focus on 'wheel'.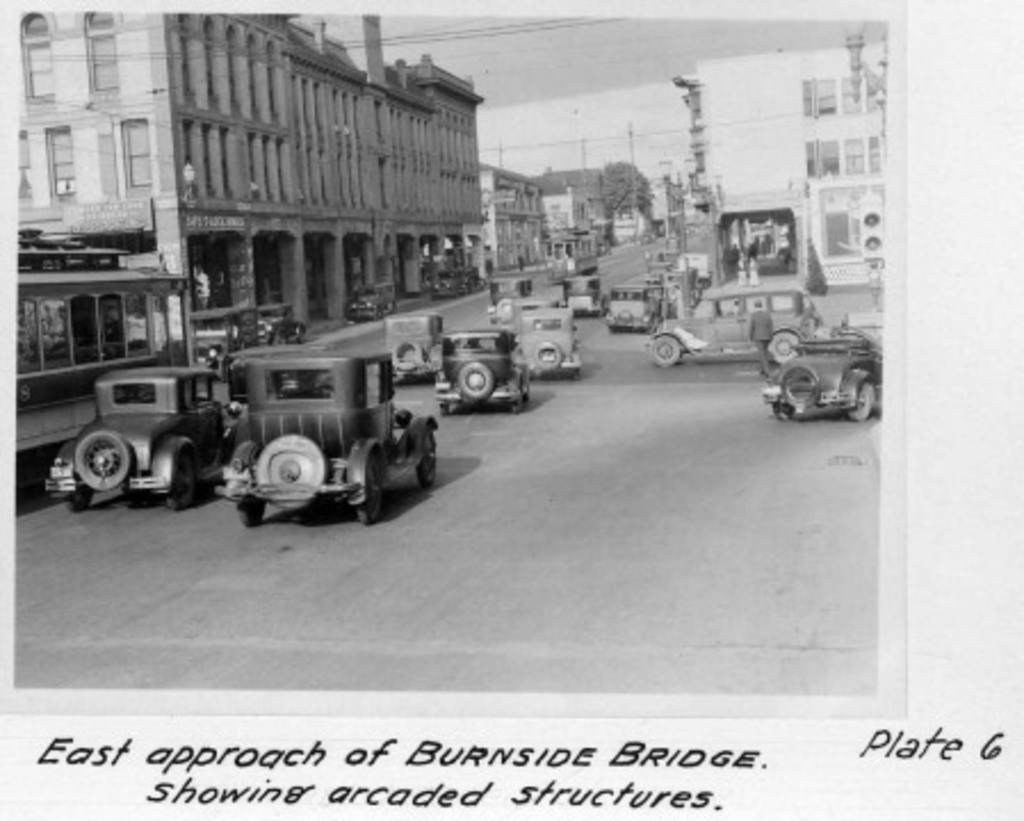
Focused at x1=162, y1=458, x2=196, y2=509.
